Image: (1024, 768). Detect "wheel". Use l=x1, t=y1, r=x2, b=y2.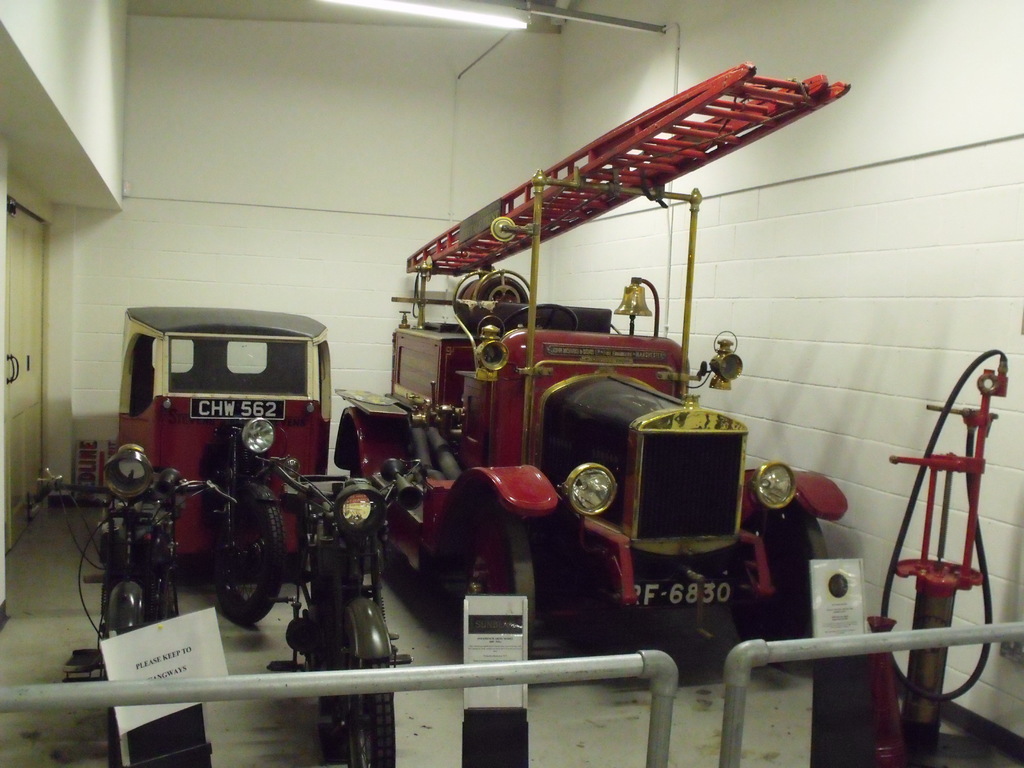
l=107, t=705, r=123, b=767.
